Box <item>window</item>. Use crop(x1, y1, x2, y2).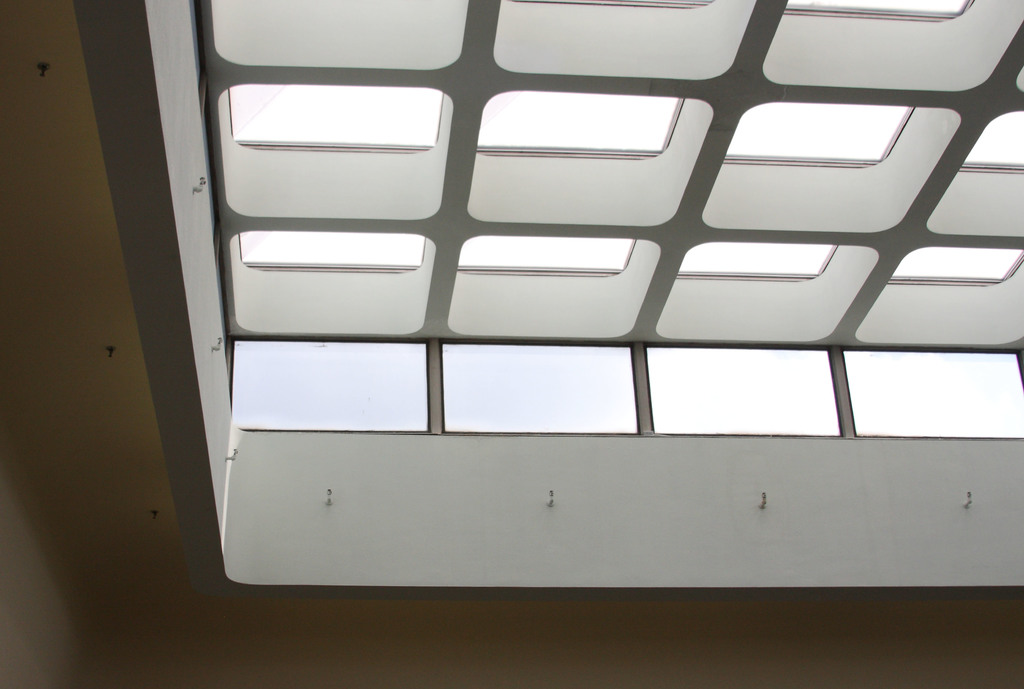
crop(234, 340, 422, 433).
